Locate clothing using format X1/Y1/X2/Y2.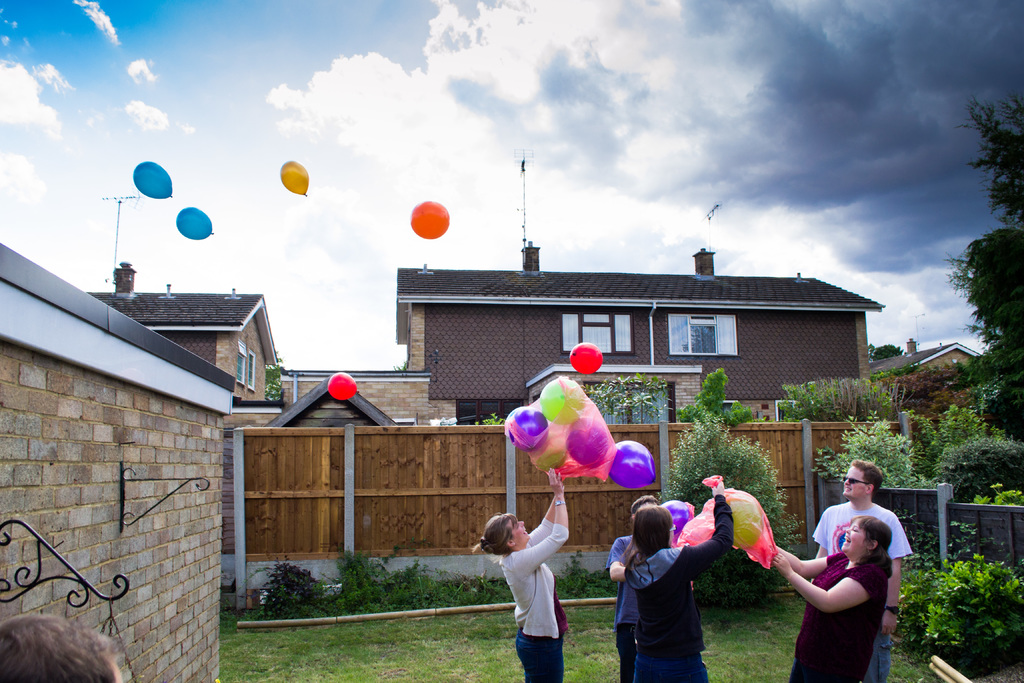
783/550/895/682.
